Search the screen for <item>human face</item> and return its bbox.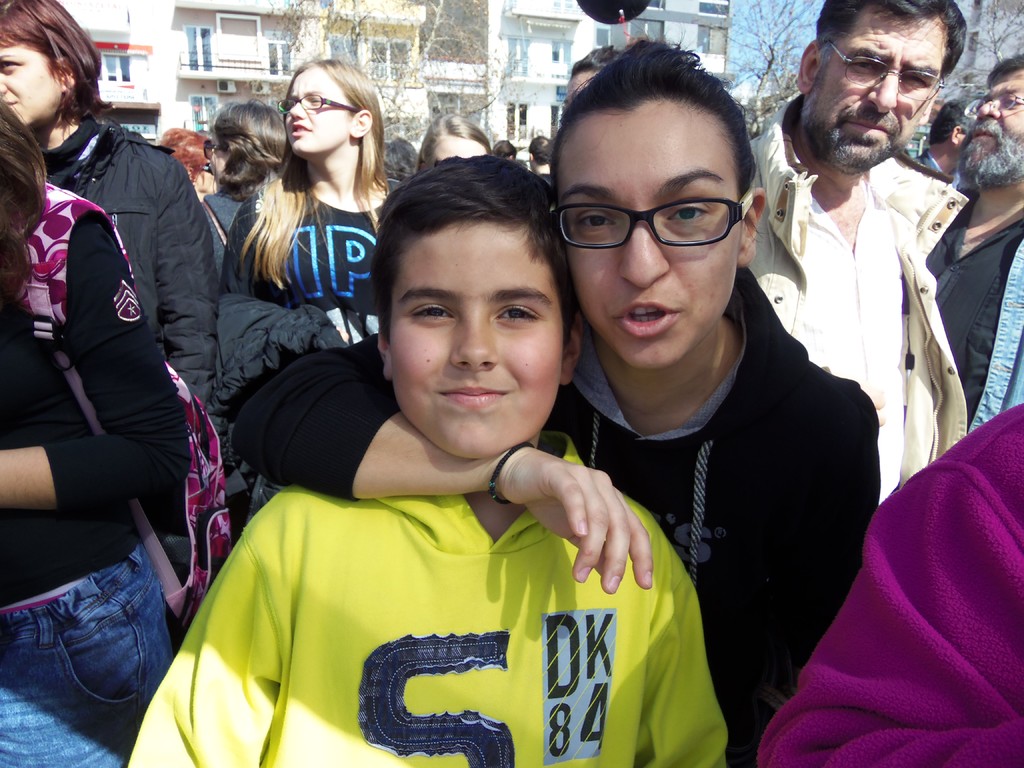
Found: l=955, t=77, r=1023, b=179.
